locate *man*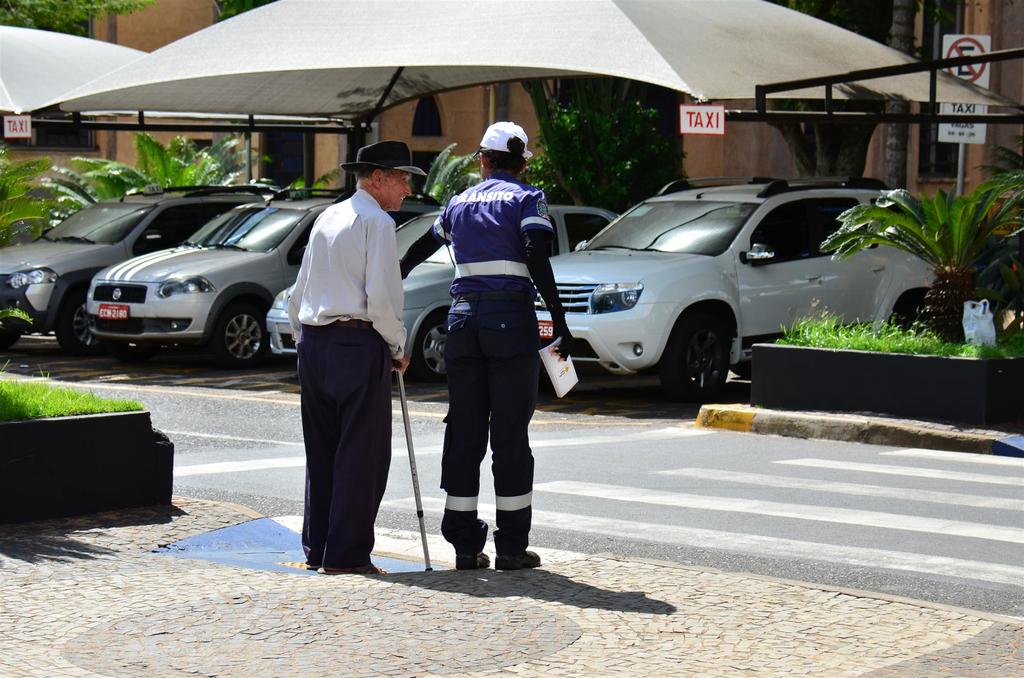
399/121/573/570
